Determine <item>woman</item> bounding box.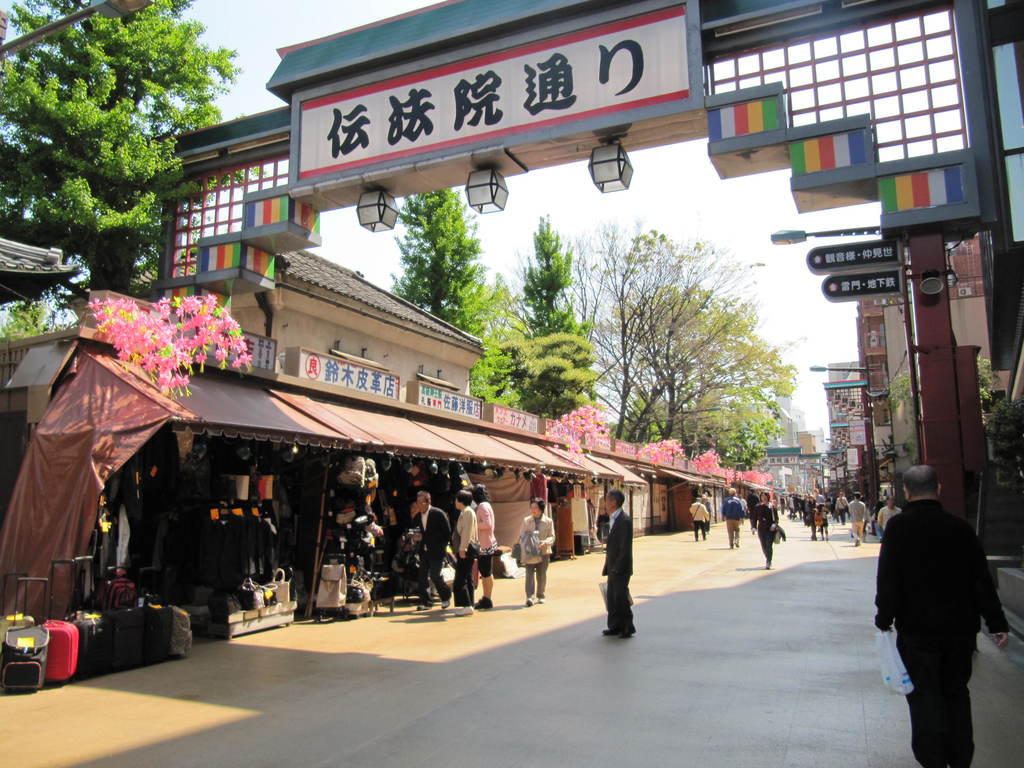
Determined: <region>474, 493, 508, 607</region>.
